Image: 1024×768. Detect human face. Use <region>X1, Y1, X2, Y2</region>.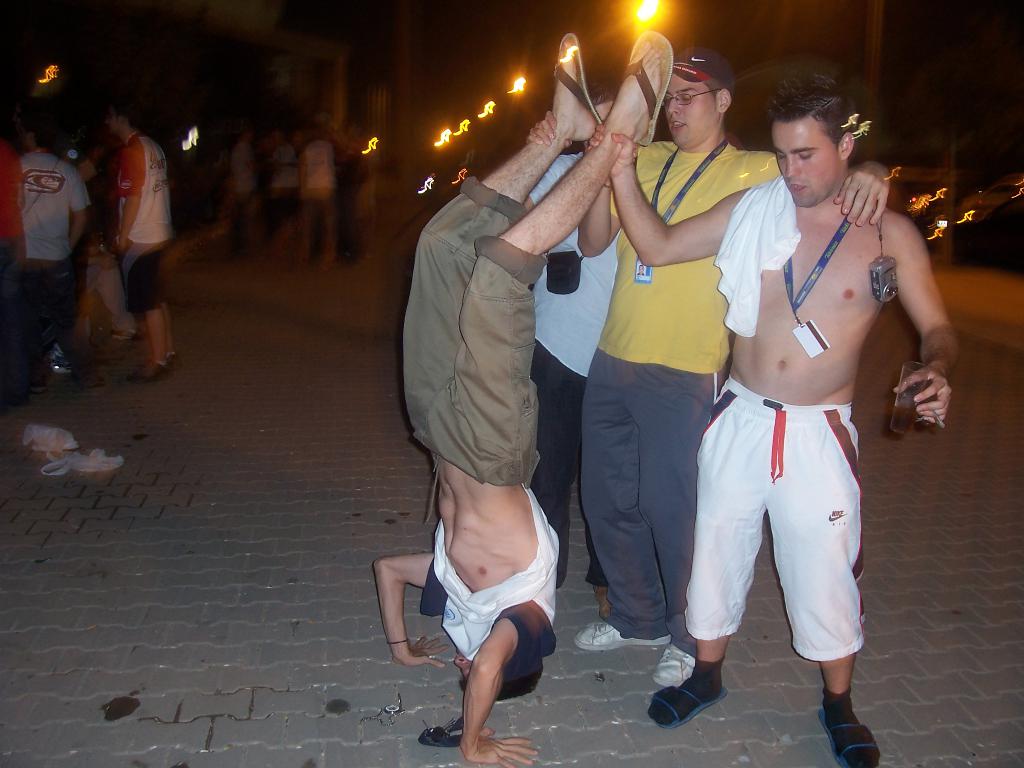
<region>664, 75, 714, 145</region>.
